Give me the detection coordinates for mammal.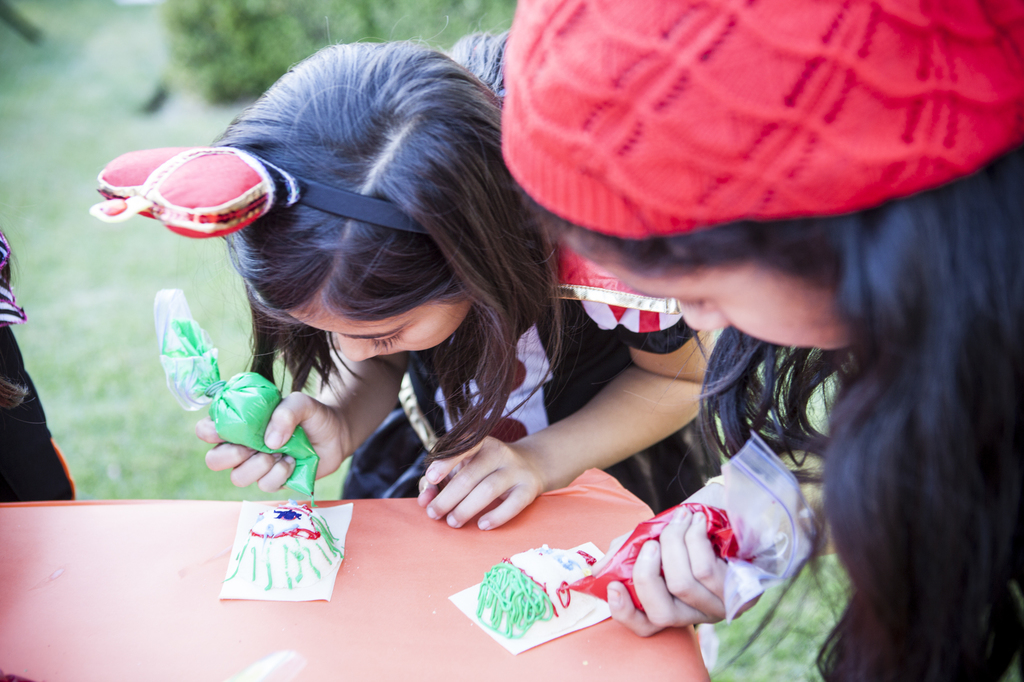
bbox=(0, 220, 80, 500).
